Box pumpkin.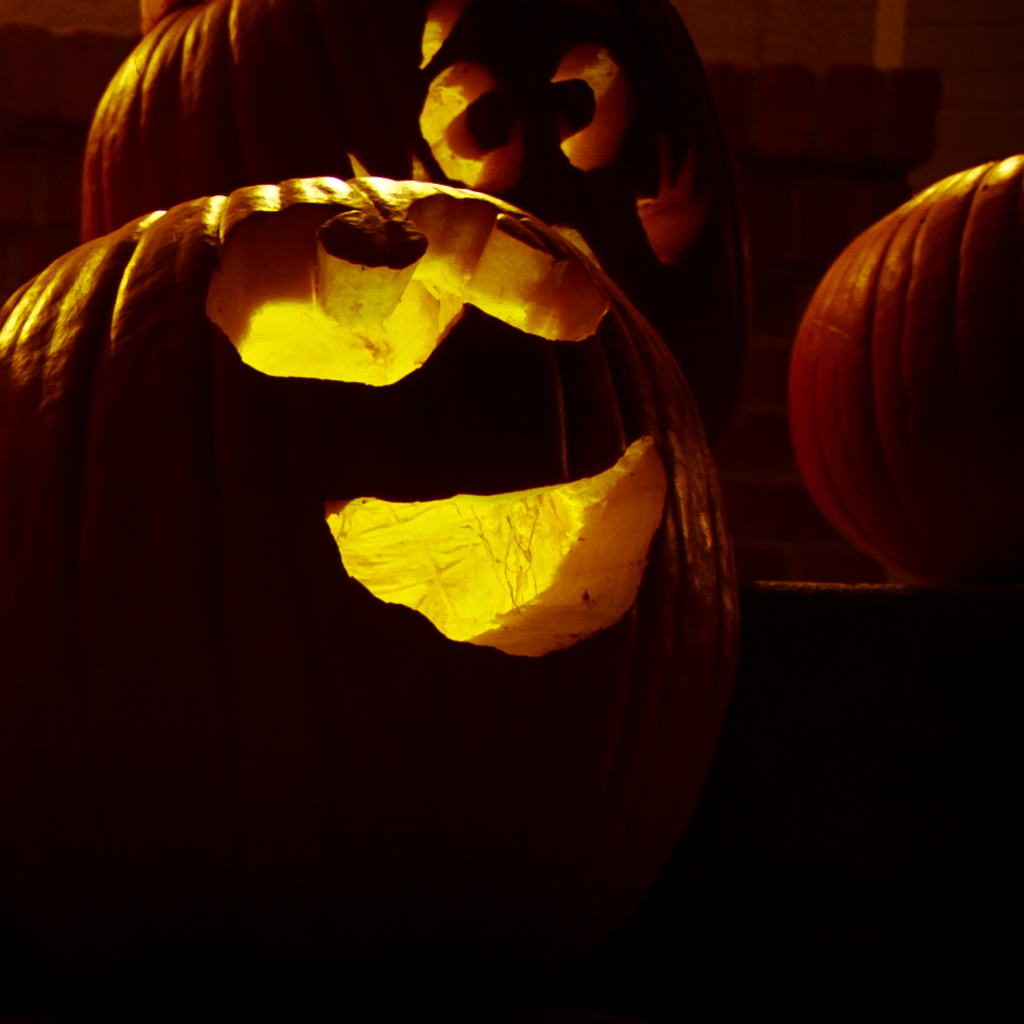
Rect(0, 172, 745, 885).
